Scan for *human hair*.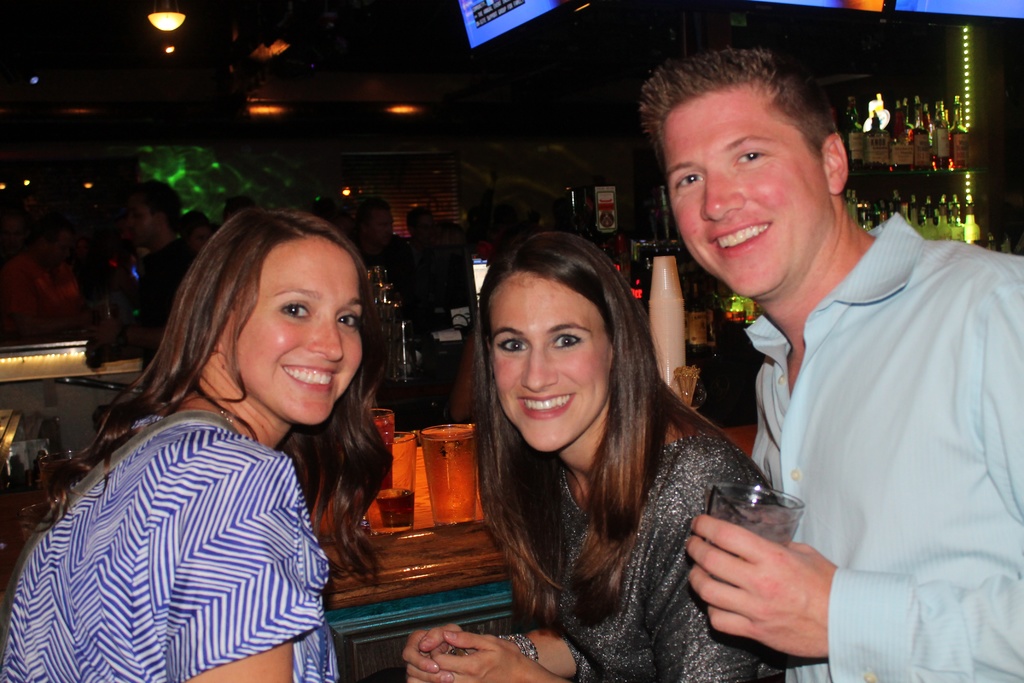
Scan result: pyautogui.locateOnScreen(404, 203, 433, 236).
